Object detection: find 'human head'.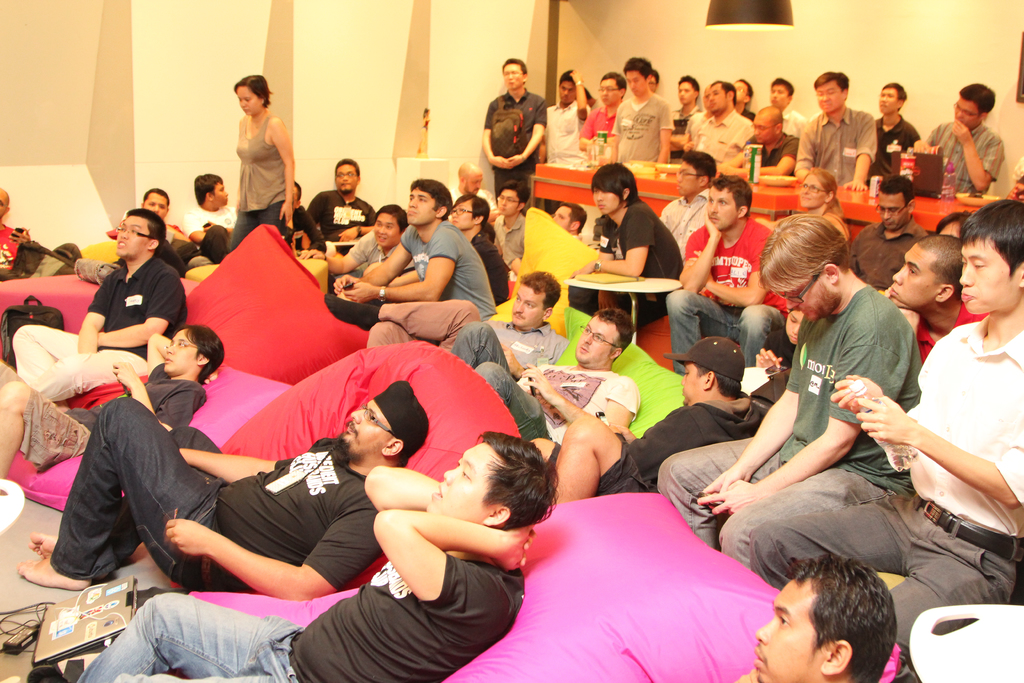
{"x1": 333, "y1": 384, "x2": 426, "y2": 465}.
